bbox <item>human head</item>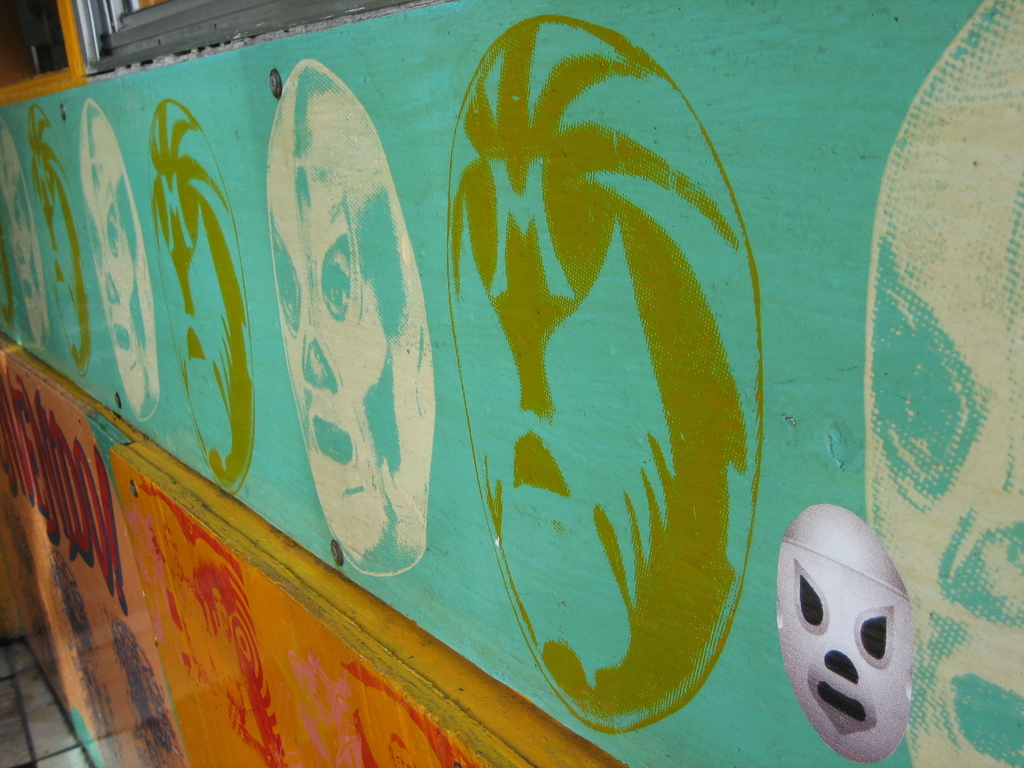
Rect(0, 118, 52, 355)
